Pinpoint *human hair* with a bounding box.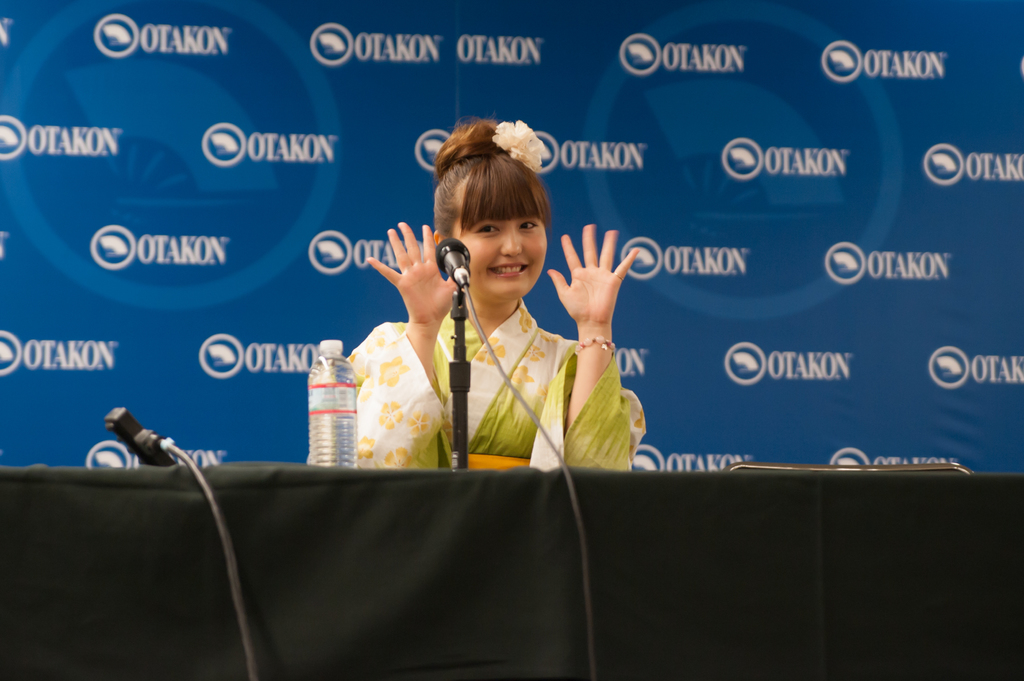
l=439, t=125, r=544, b=234.
